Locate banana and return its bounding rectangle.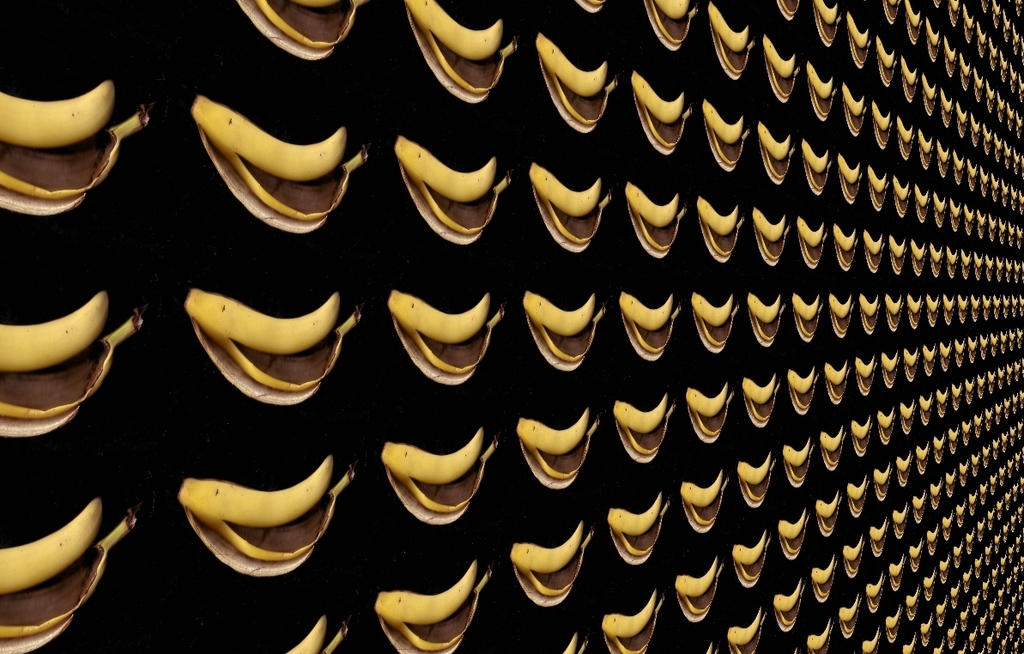
(0, 291, 143, 438).
